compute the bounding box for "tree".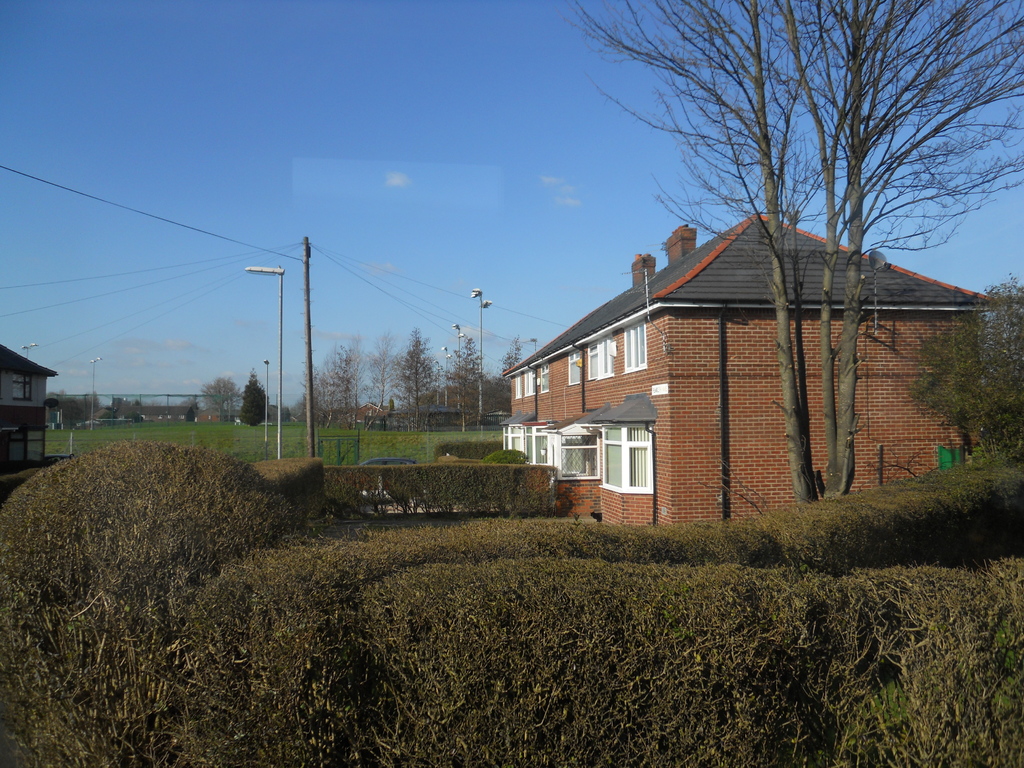
l=49, t=383, r=144, b=423.
